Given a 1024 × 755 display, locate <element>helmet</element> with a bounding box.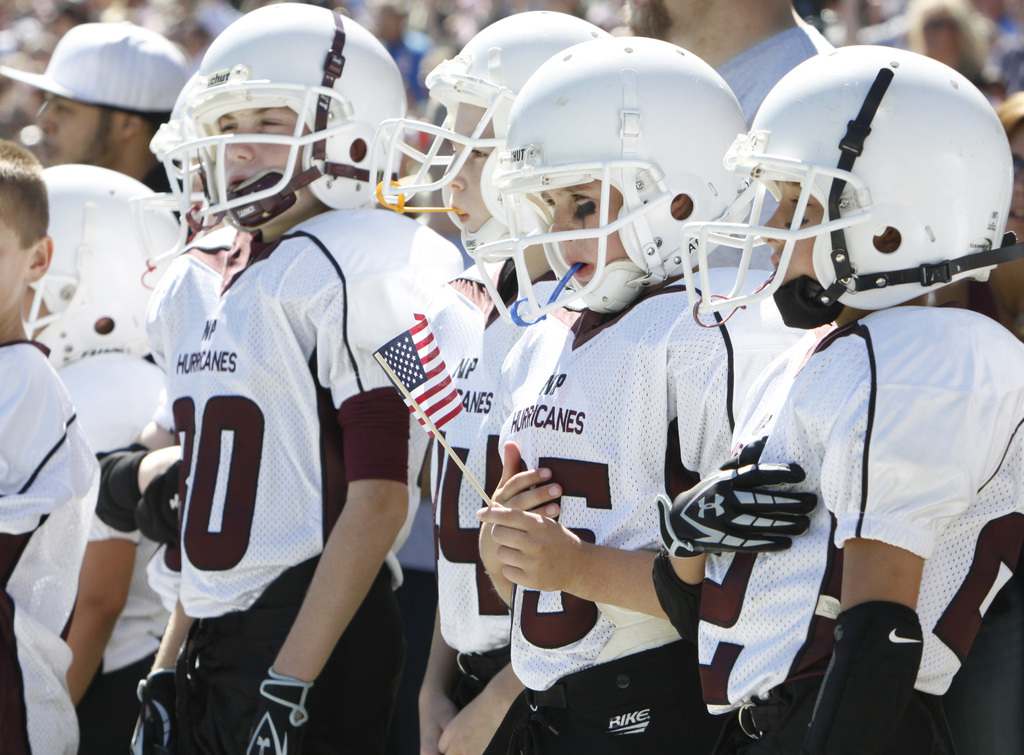
Located: <bbox>468, 36, 764, 325</bbox>.
